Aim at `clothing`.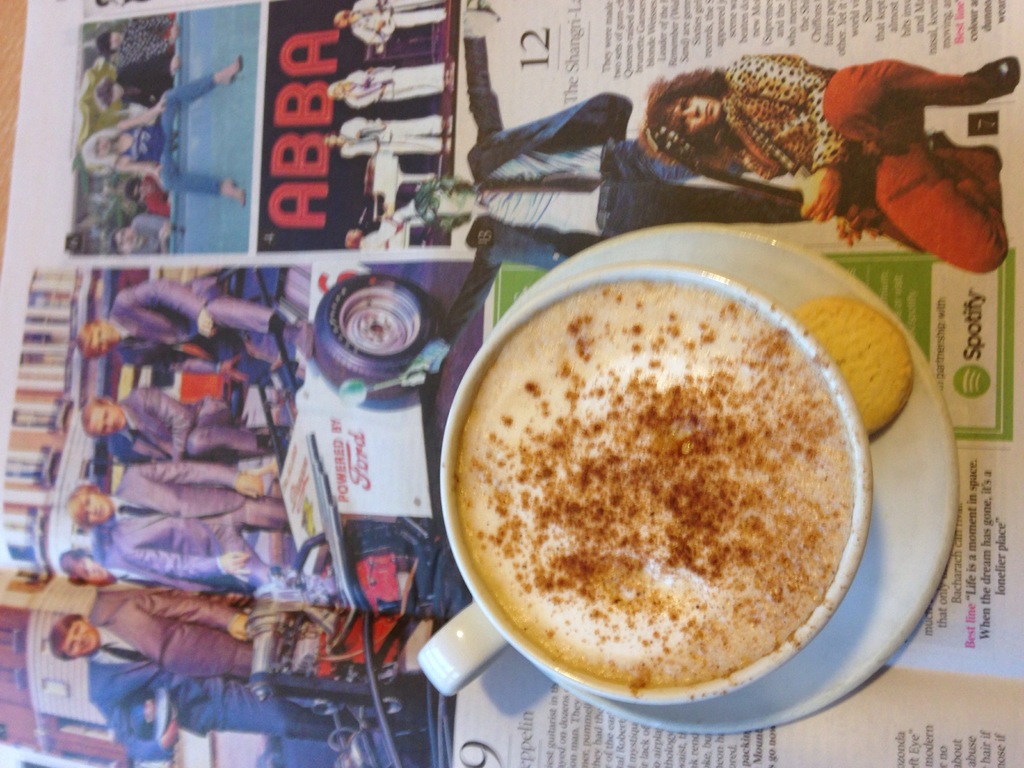
Aimed at box=[344, 68, 451, 108].
